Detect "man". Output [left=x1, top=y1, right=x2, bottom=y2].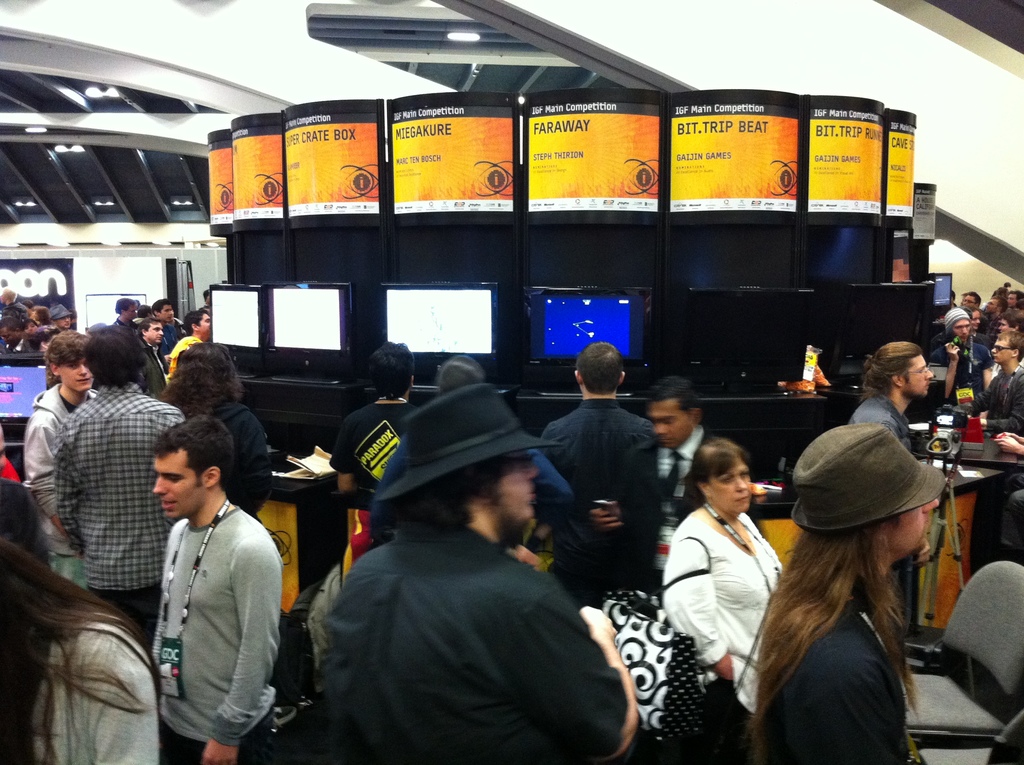
[left=584, top=375, right=727, bottom=598].
